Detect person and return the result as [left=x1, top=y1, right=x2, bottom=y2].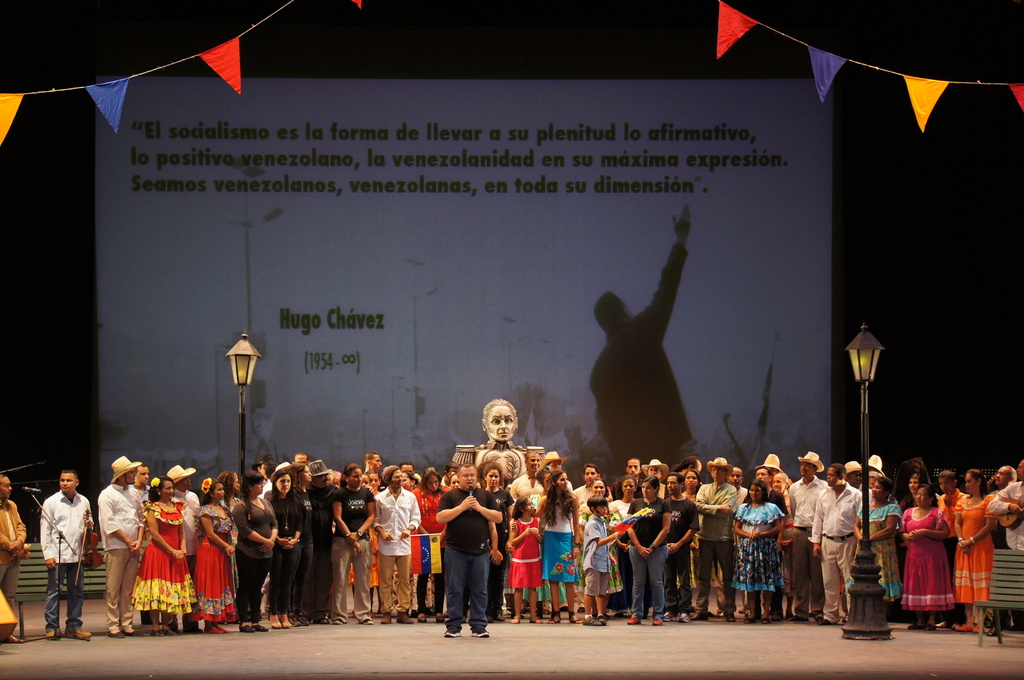
[left=987, top=465, right=1017, bottom=495].
